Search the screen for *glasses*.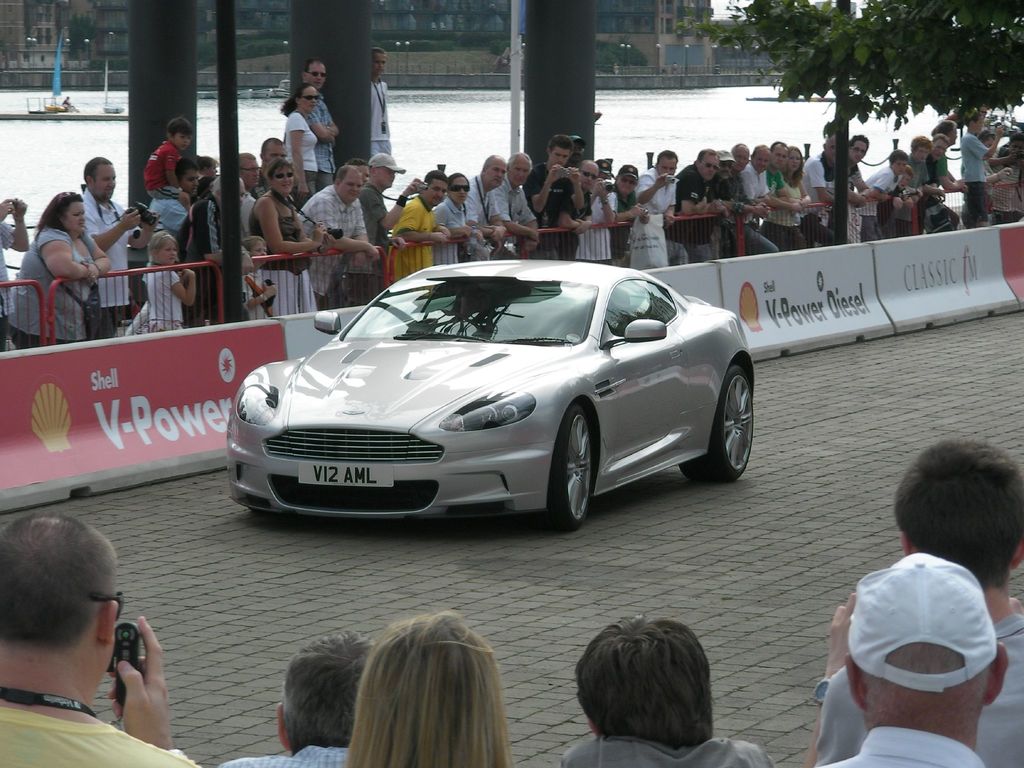
Found at bbox=[91, 593, 125, 621].
